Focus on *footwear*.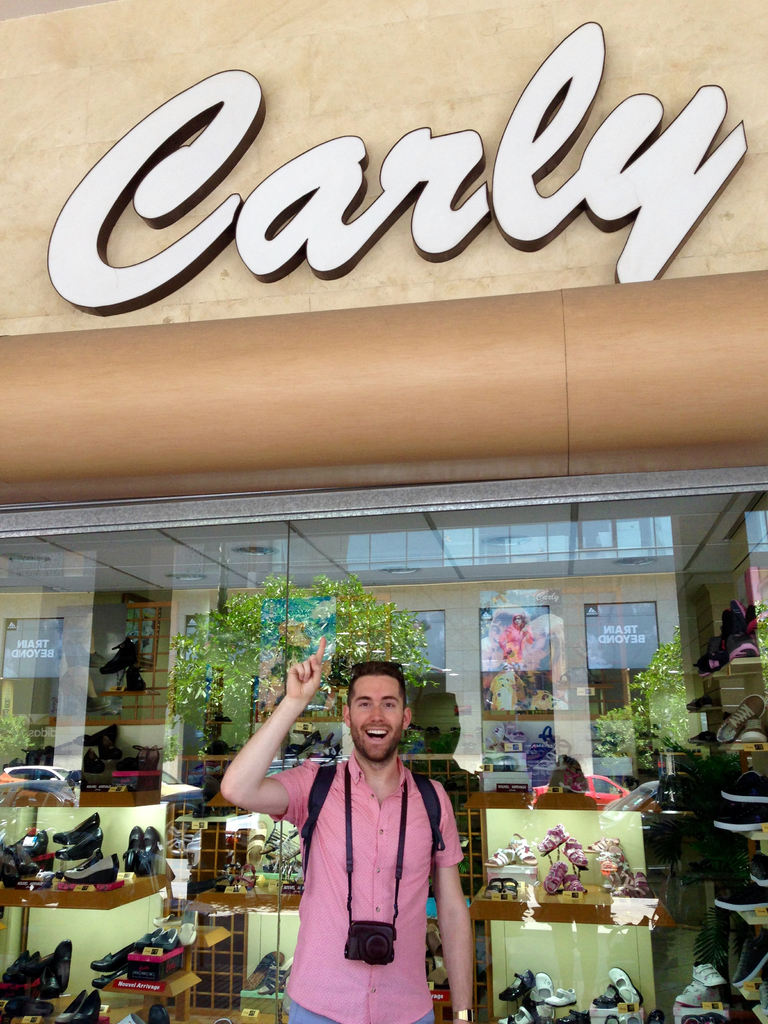
Focused at l=138, t=929, r=164, b=951.
